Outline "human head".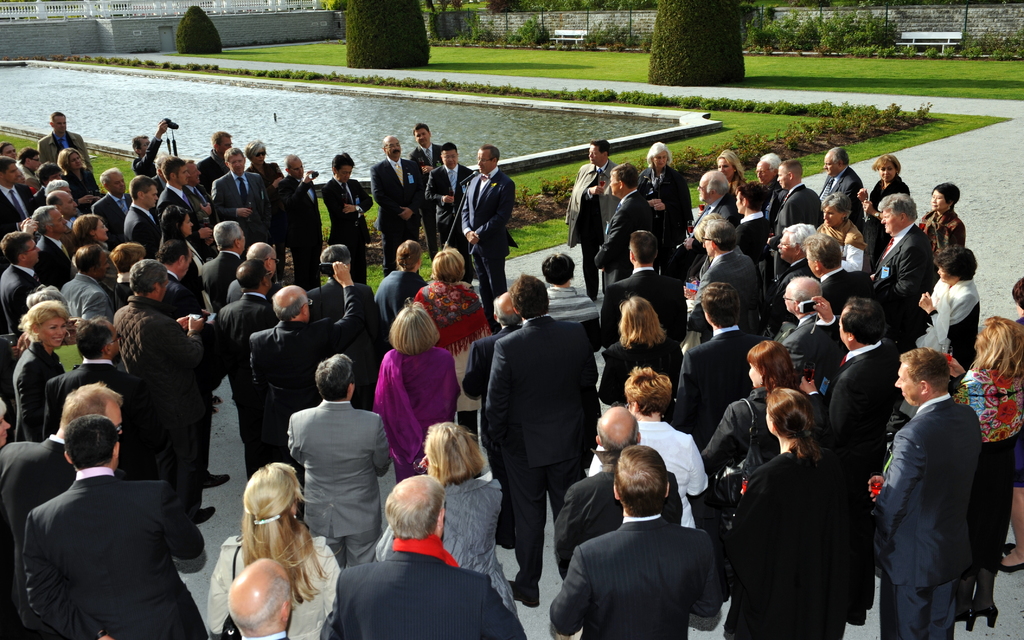
Outline: detection(132, 135, 150, 154).
